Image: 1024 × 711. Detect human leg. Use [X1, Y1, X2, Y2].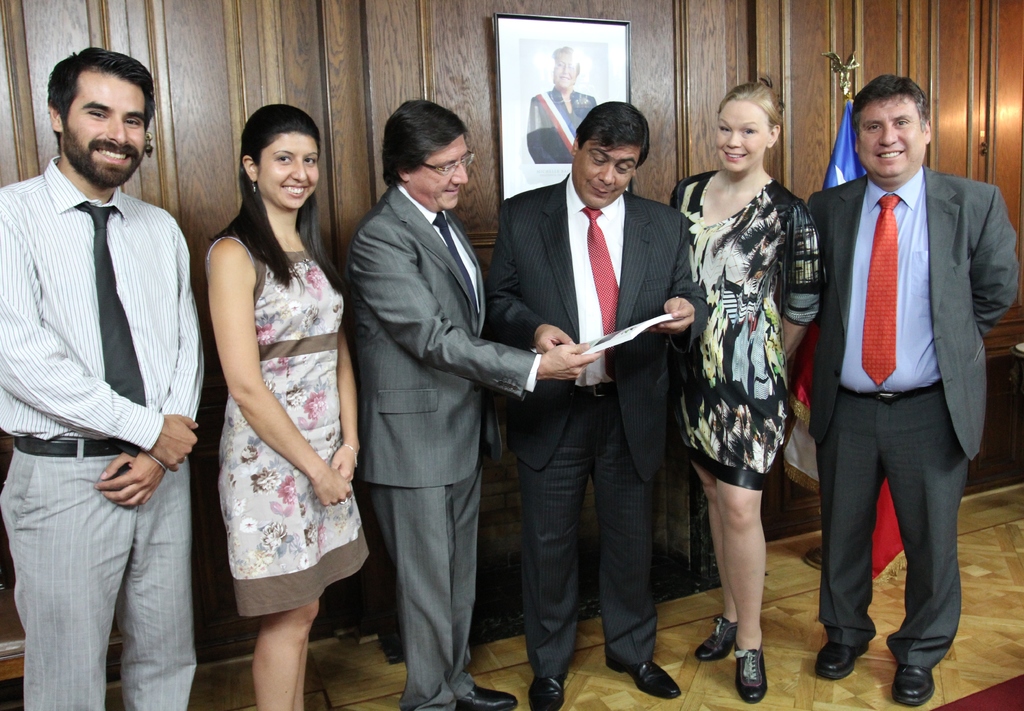
[0, 452, 130, 710].
